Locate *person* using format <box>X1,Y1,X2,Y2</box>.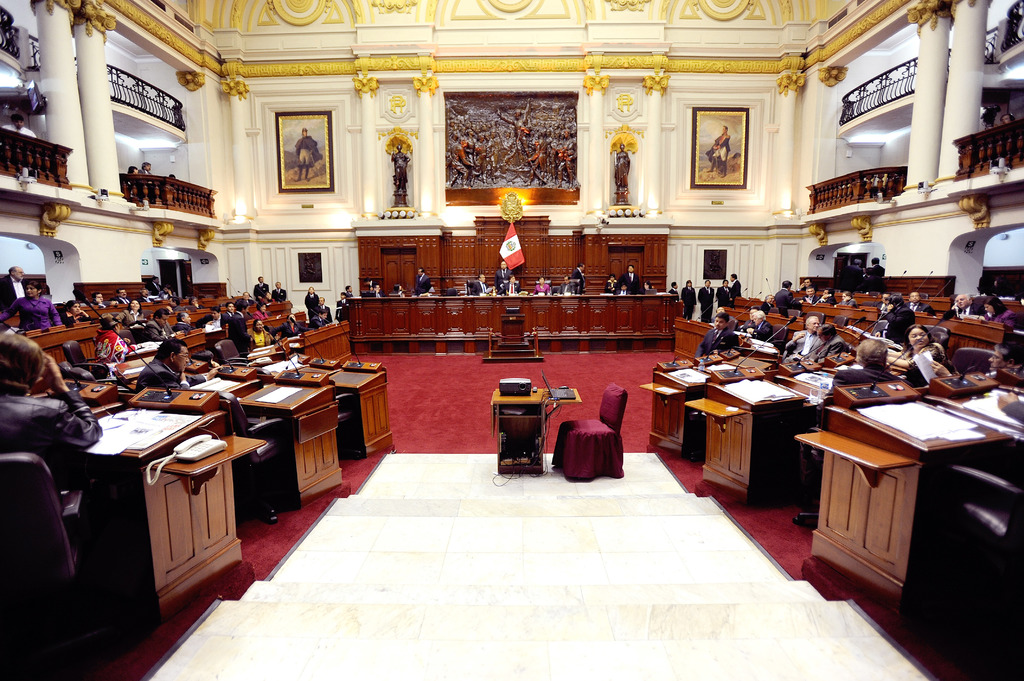
<box>113,285,129,303</box>.
